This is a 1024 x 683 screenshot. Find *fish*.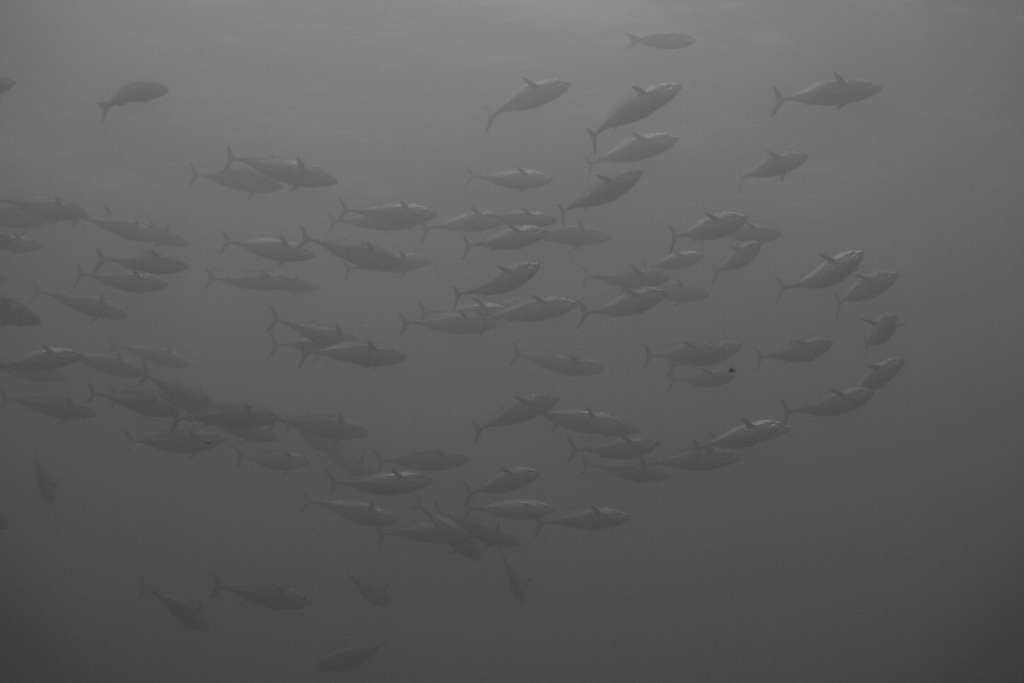
Bounding box: <region>576, 288, 670, 329</region>.
